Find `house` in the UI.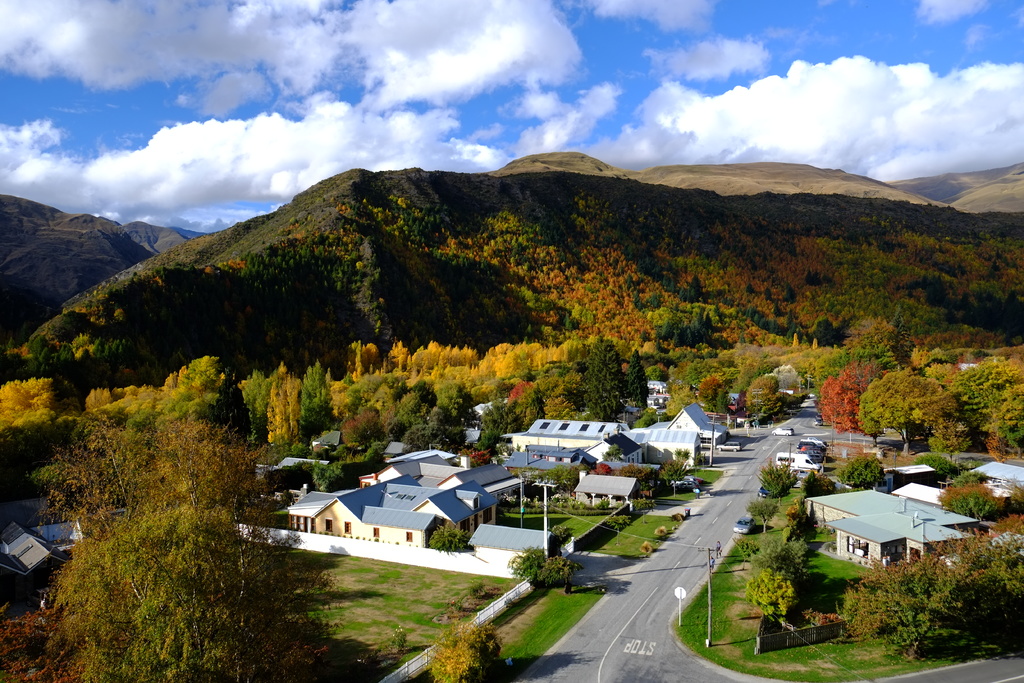
UI element at BBox(403, 441, 459, 481).
